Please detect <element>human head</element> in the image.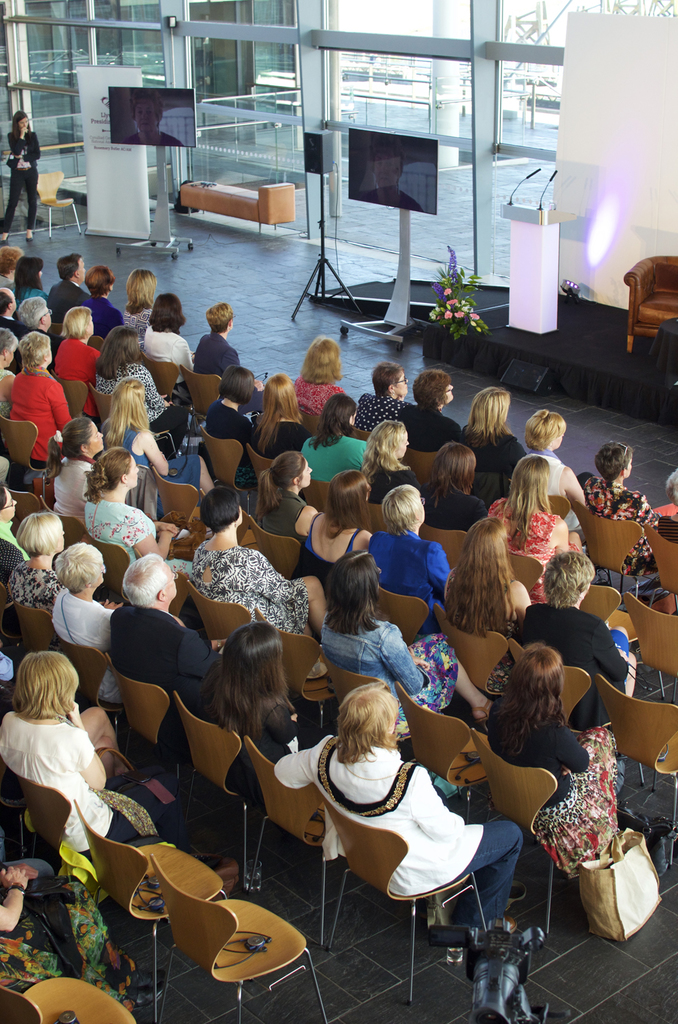
box=[382, 482, 424, 526].
